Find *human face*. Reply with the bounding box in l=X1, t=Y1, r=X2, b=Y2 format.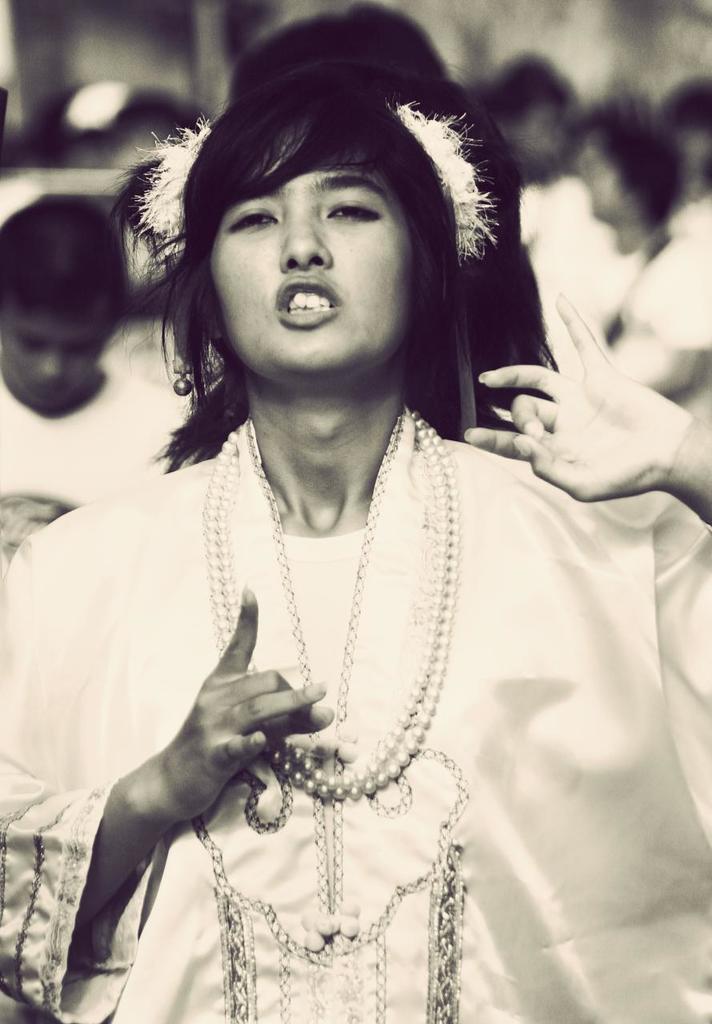
l=209, t=139, r=413, b=371.
